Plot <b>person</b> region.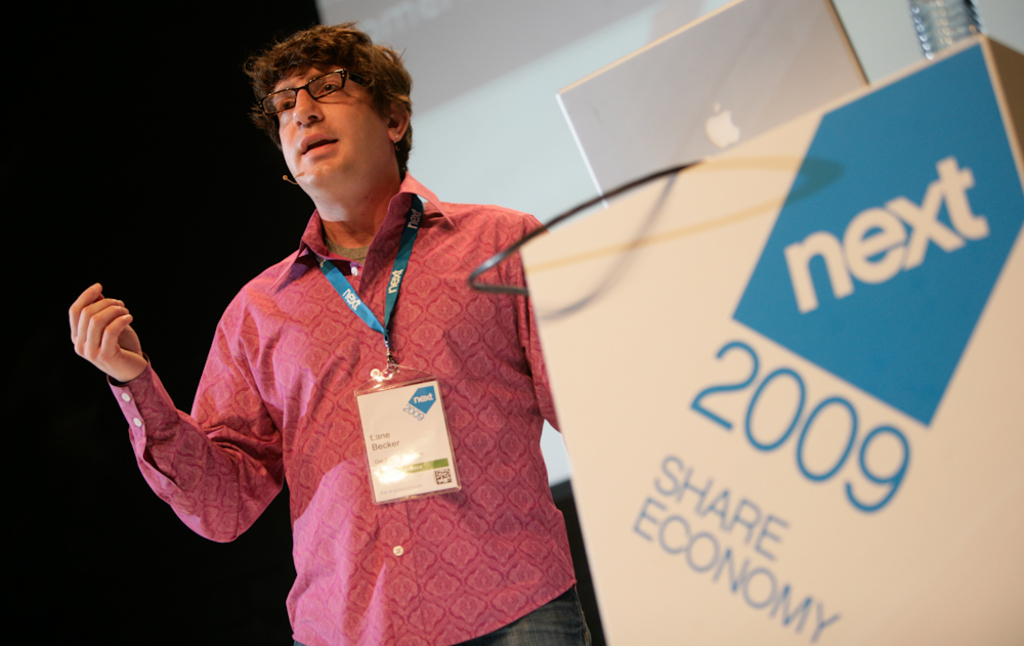
Plotted at (x1=66, y1=19, x2=545, y2=645).
